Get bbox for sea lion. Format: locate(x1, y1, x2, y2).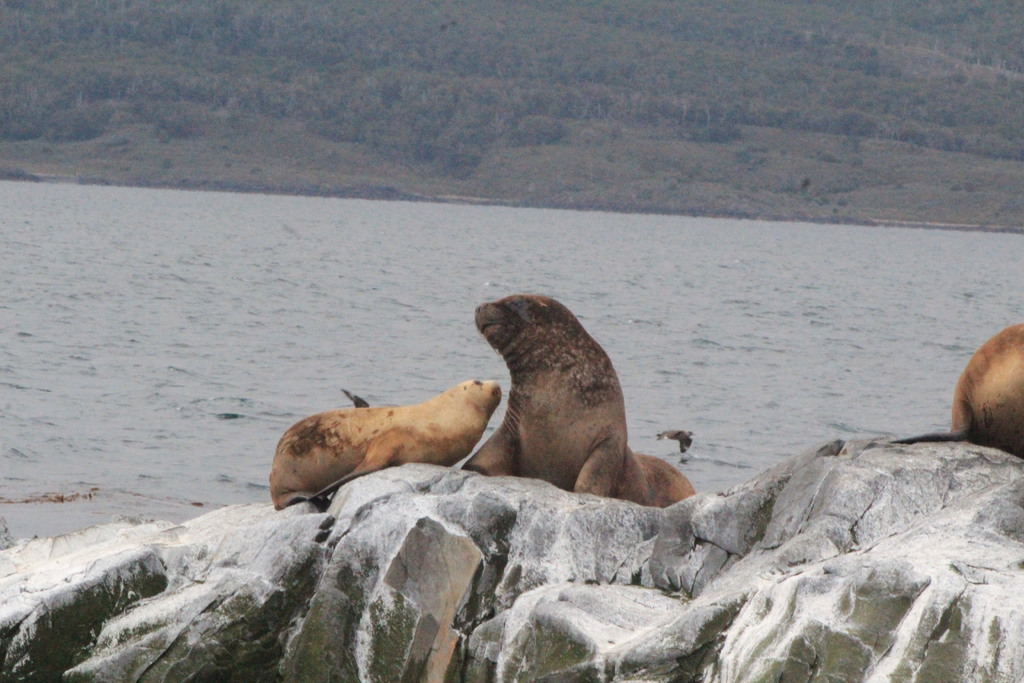
locate(275, 384, 500, 507).
